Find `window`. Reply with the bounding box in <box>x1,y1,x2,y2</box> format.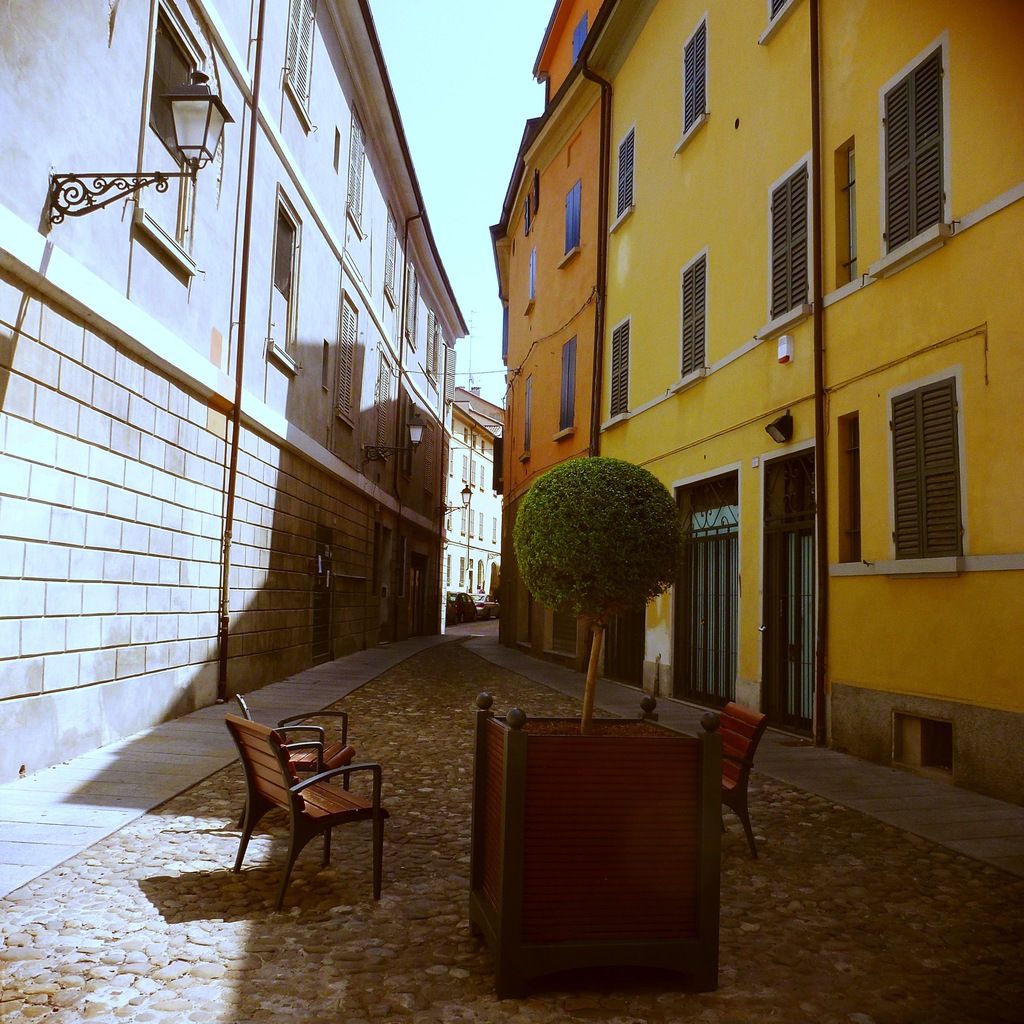
<box>755,151,814,339</box>.
